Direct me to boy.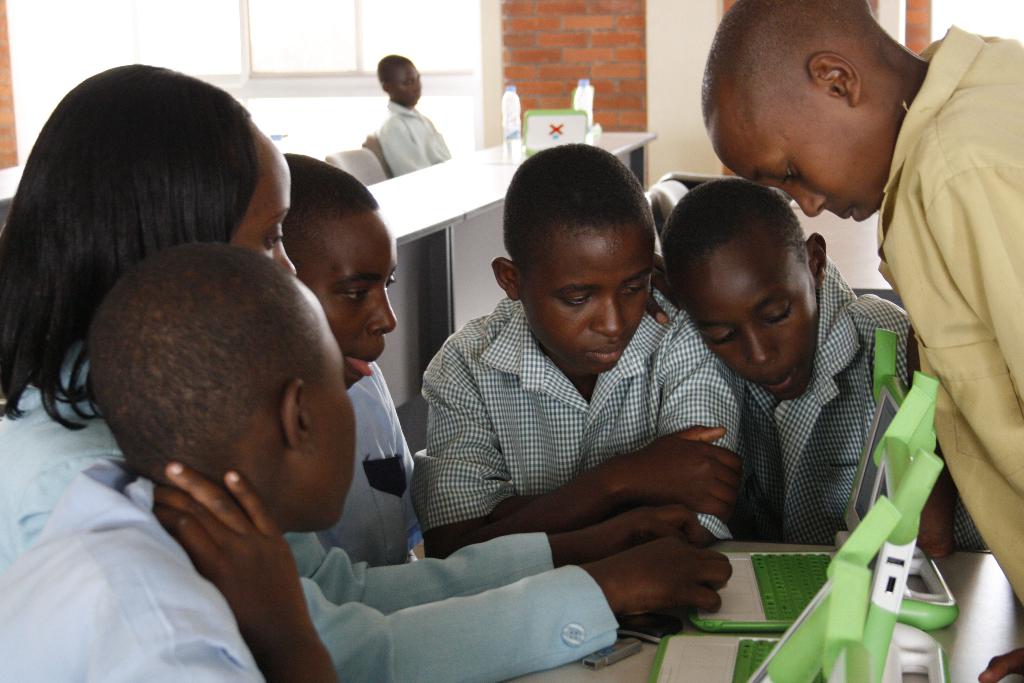
Direction: [x1=280, y1=150, x2=423, y2=558].
